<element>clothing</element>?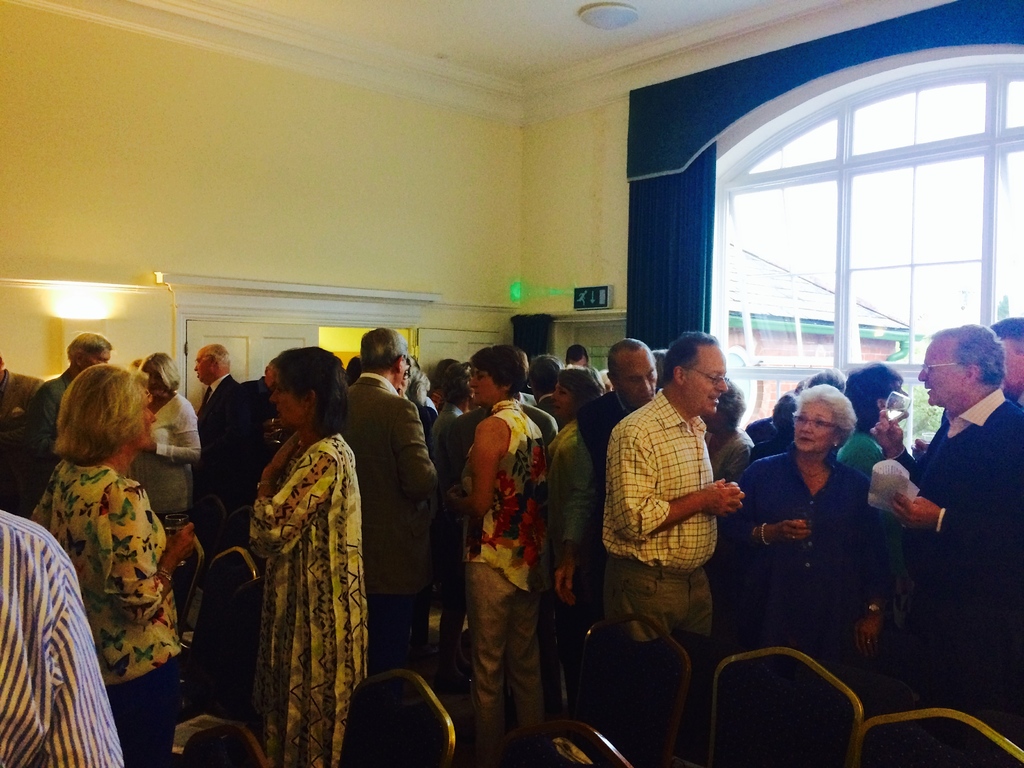
BBox(422, 403, 436, 460)
